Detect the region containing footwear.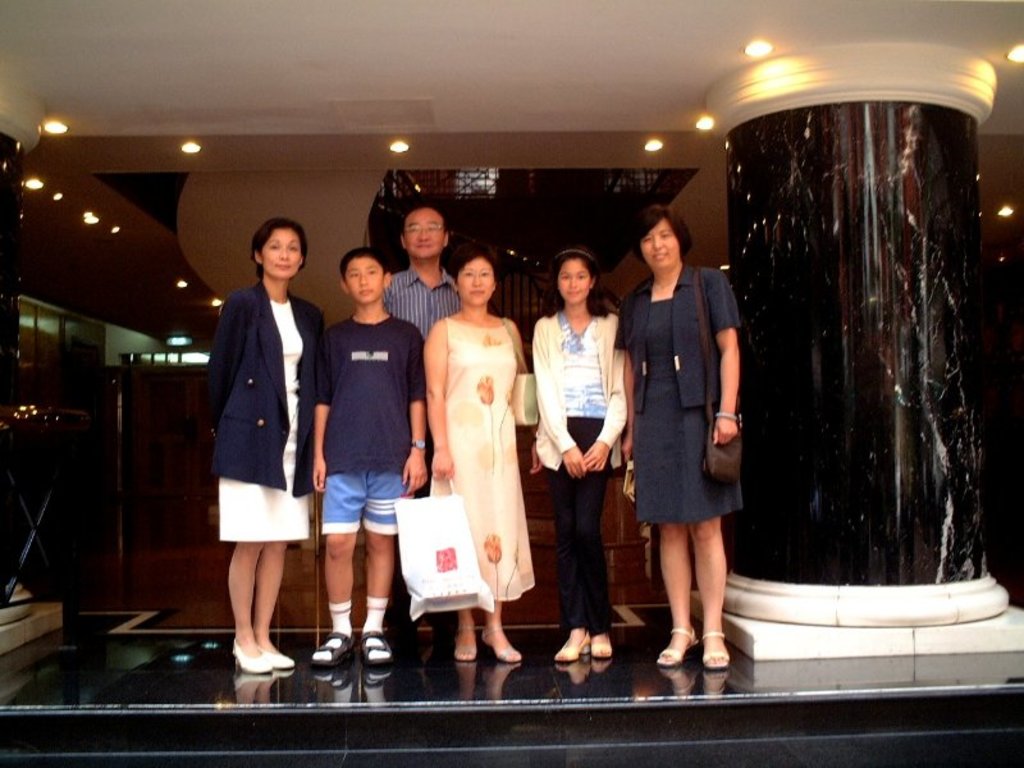
{"x1": 556, "y1": 625, "x2": 591, "y2": 662}.
